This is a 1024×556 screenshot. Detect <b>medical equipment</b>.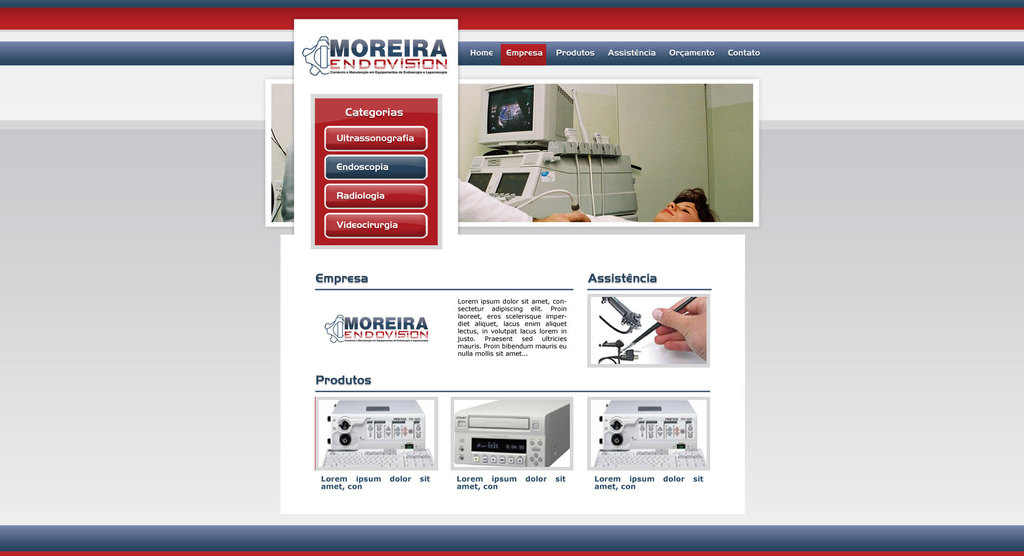
464,82,638,224.
